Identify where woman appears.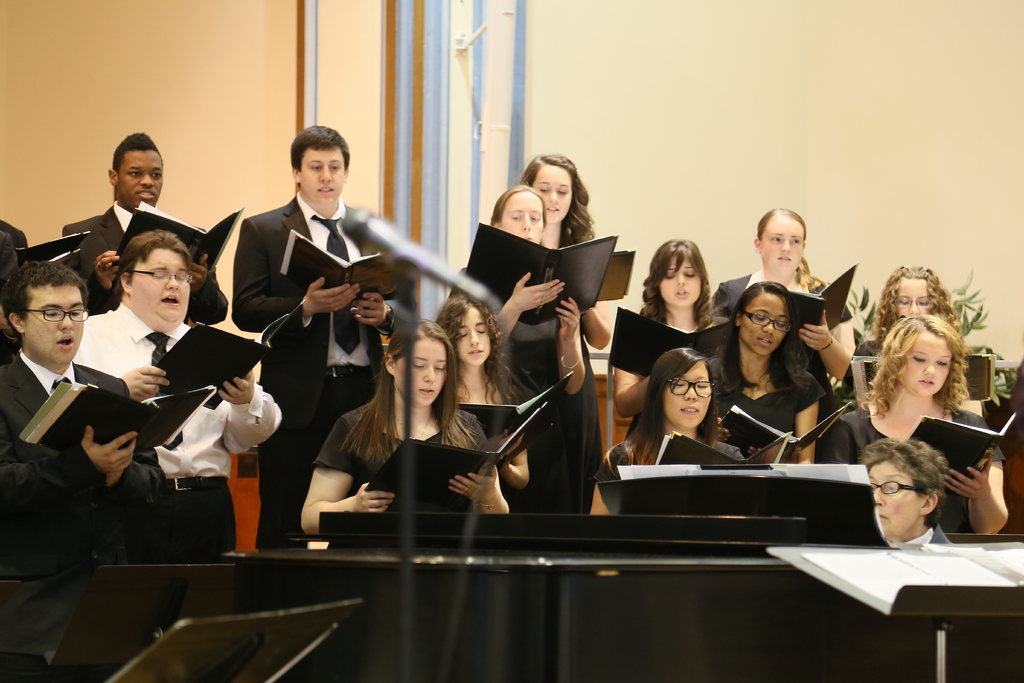
Appears at [610, 236, 726, 417].
